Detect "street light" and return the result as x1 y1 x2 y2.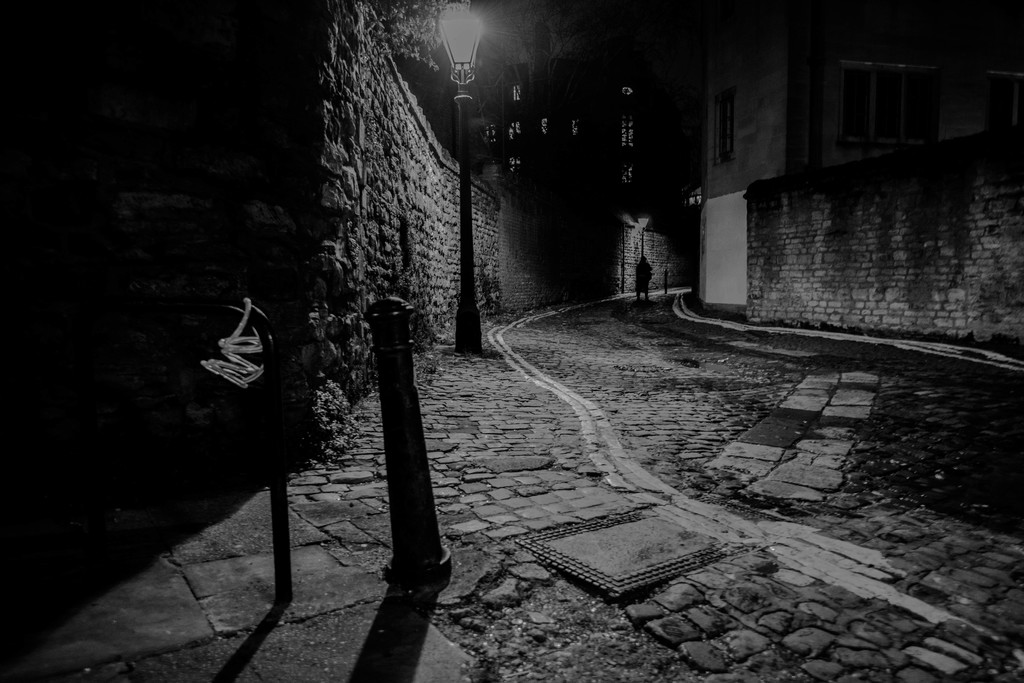
436 0 486 353.
